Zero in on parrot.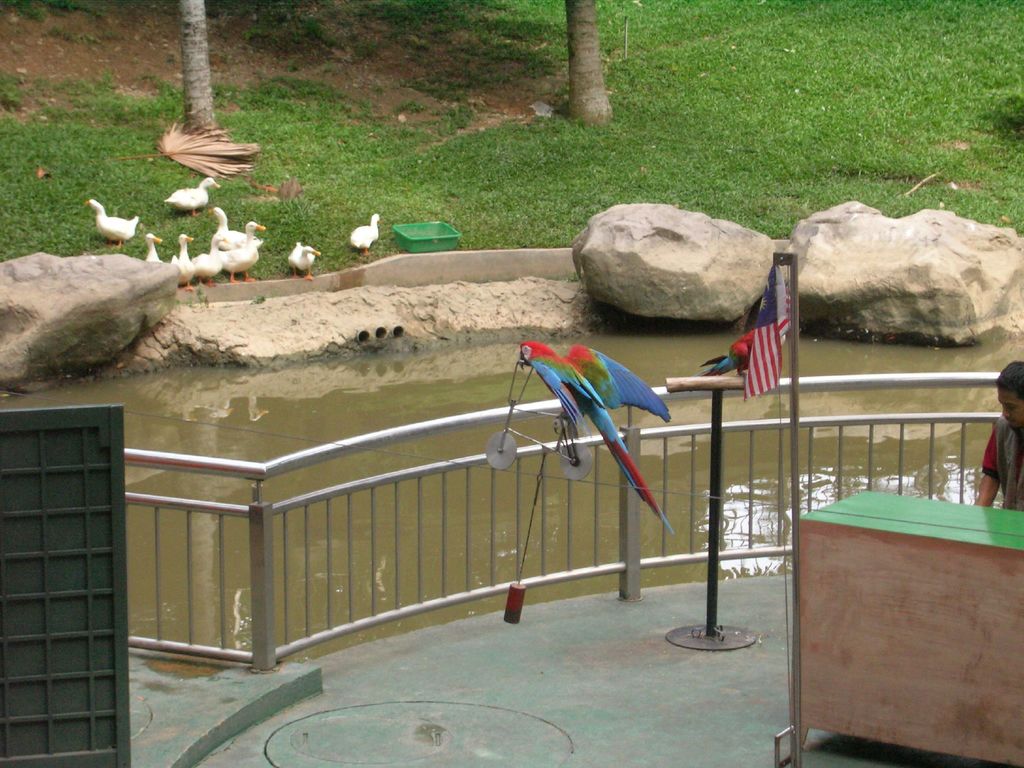
Zeroed in: 511/340/674/541.
